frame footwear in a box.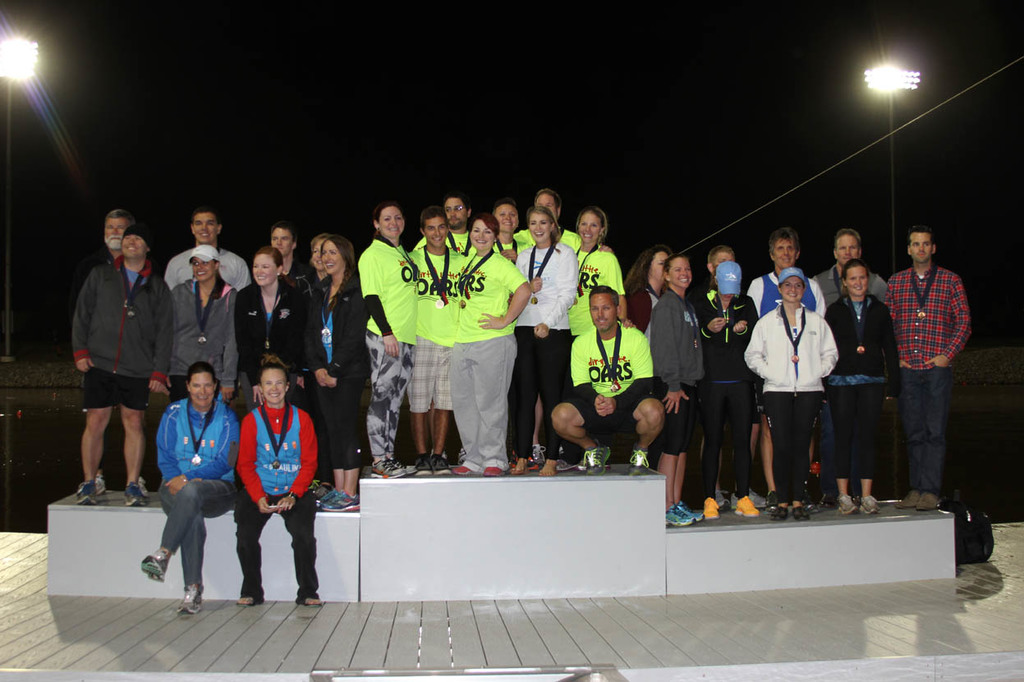
crop(532, 442, 552, 466).
